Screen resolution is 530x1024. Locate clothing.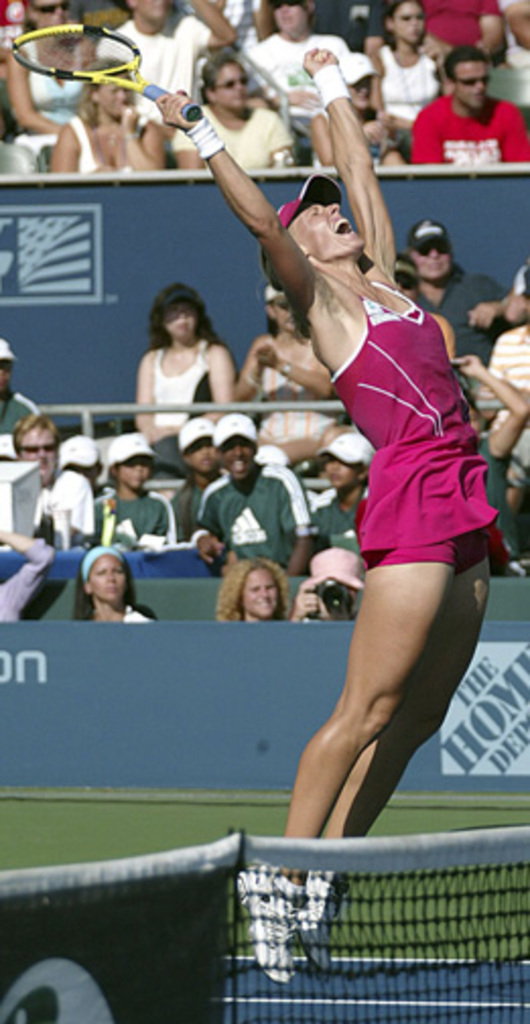
<box>191,469,319,575</box>.
